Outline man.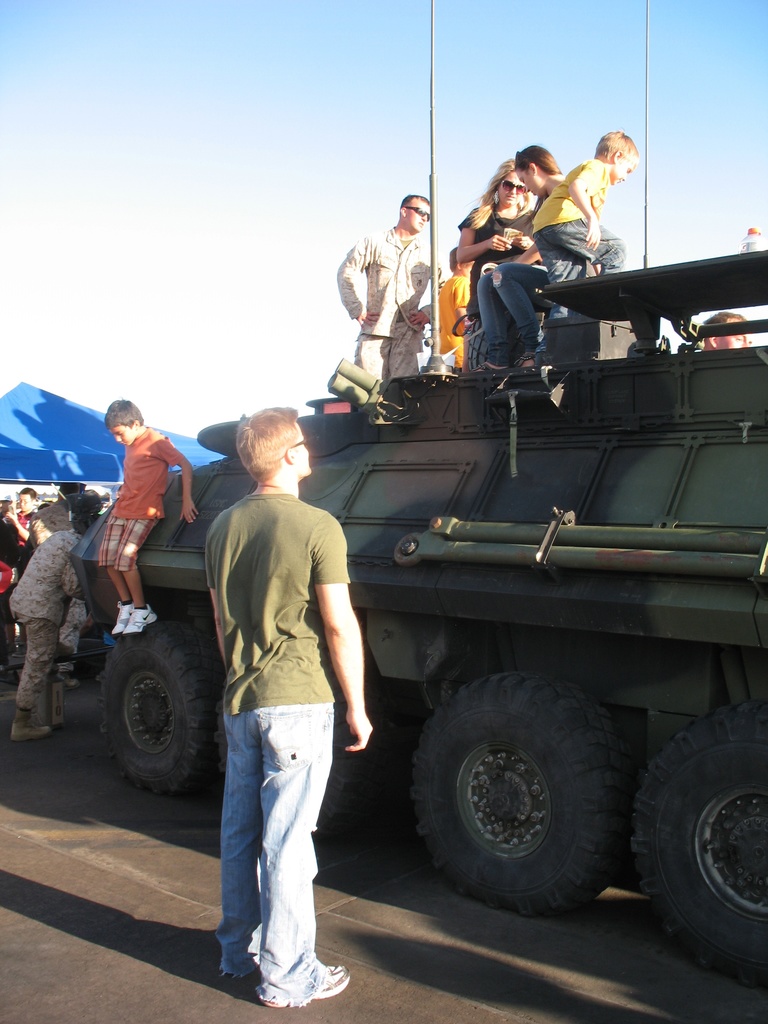
Outline: [x1=695, y1=311, x2=753, y2=351].
